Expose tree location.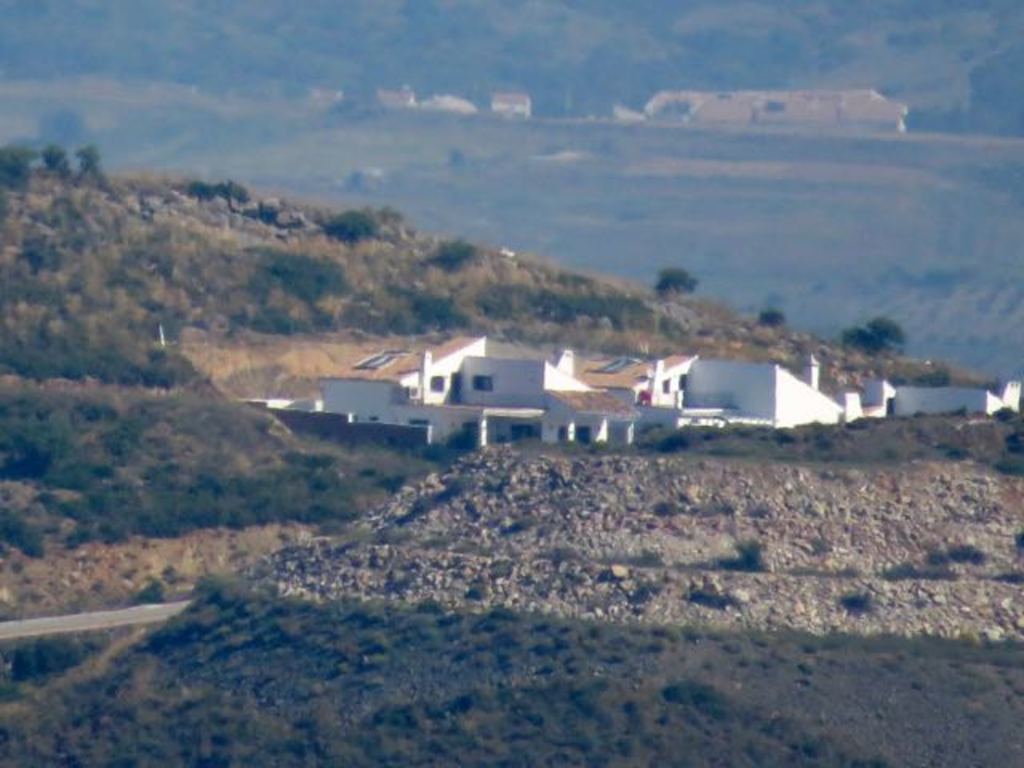
Exposed at [78, 149, 106, 189].
